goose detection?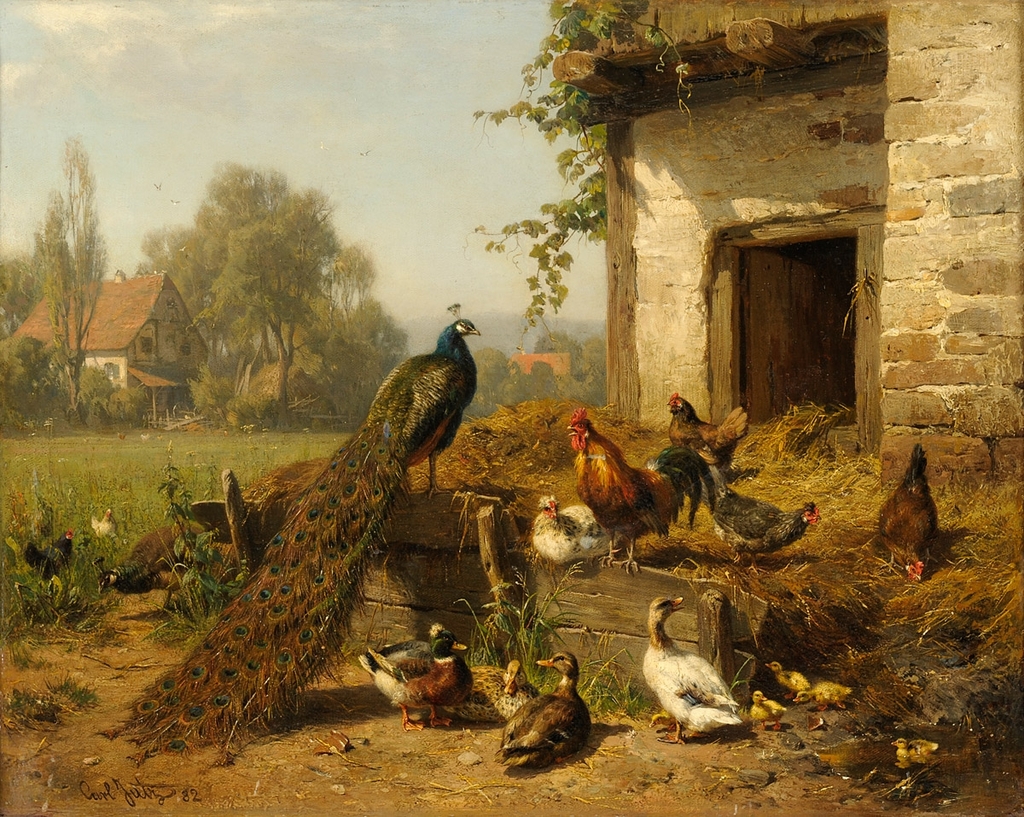
(x1=624, y1=593, x2=736, y2=743)
